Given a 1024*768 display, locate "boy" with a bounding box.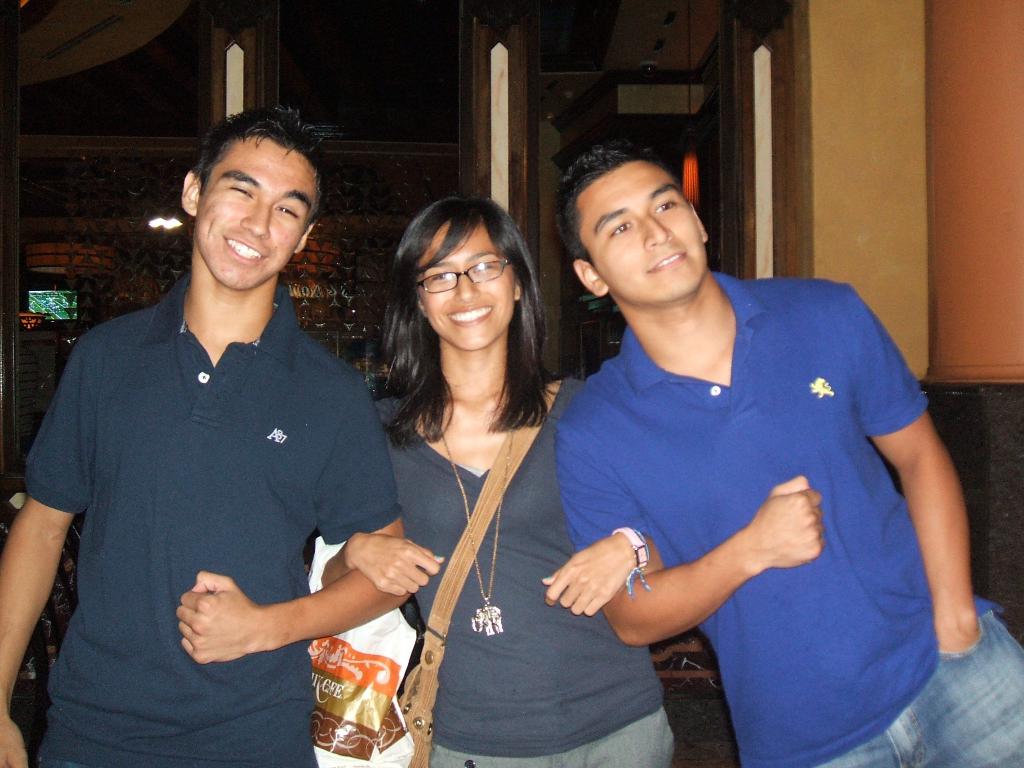
Located: (left=3, top=118, right=425, bottom=767).
